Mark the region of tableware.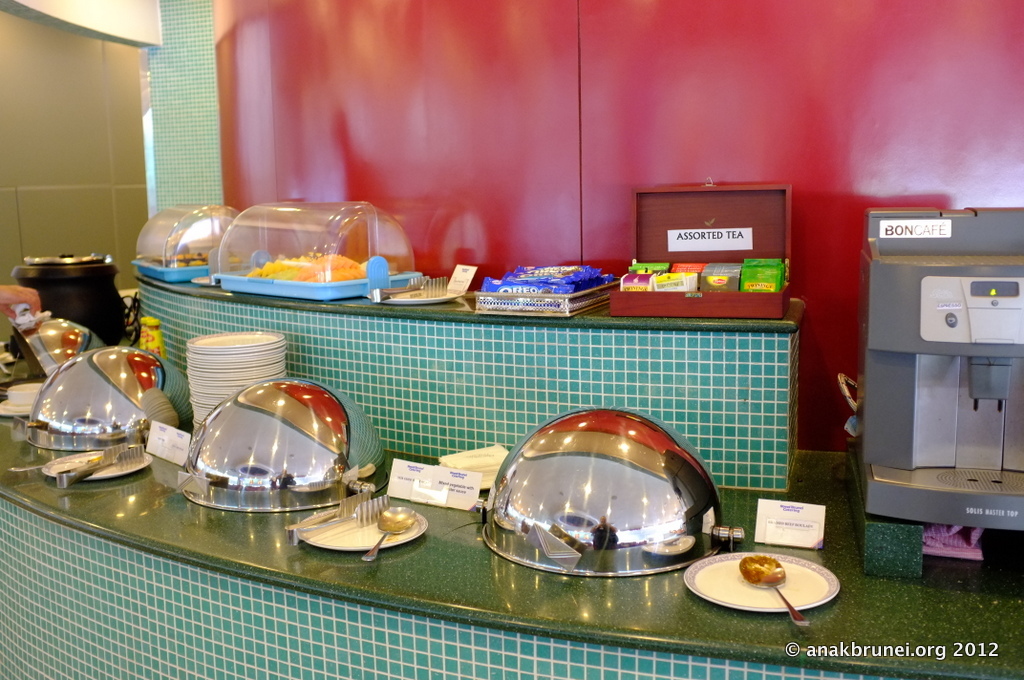
Region: [737,554,819,639].
